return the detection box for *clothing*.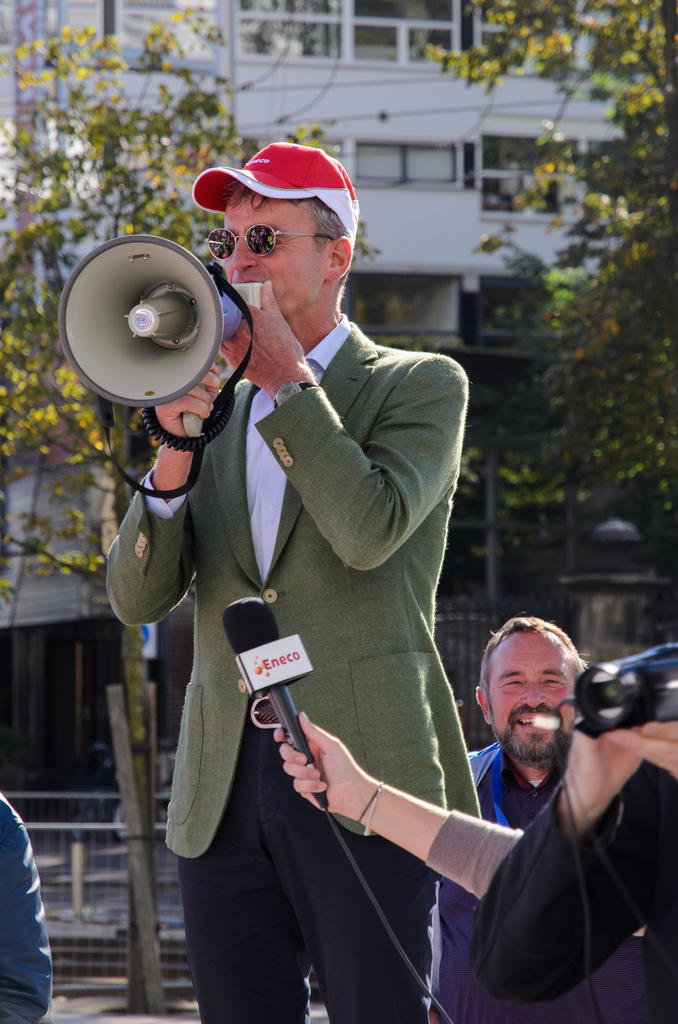
detection(0, 777, 62, 1023).
